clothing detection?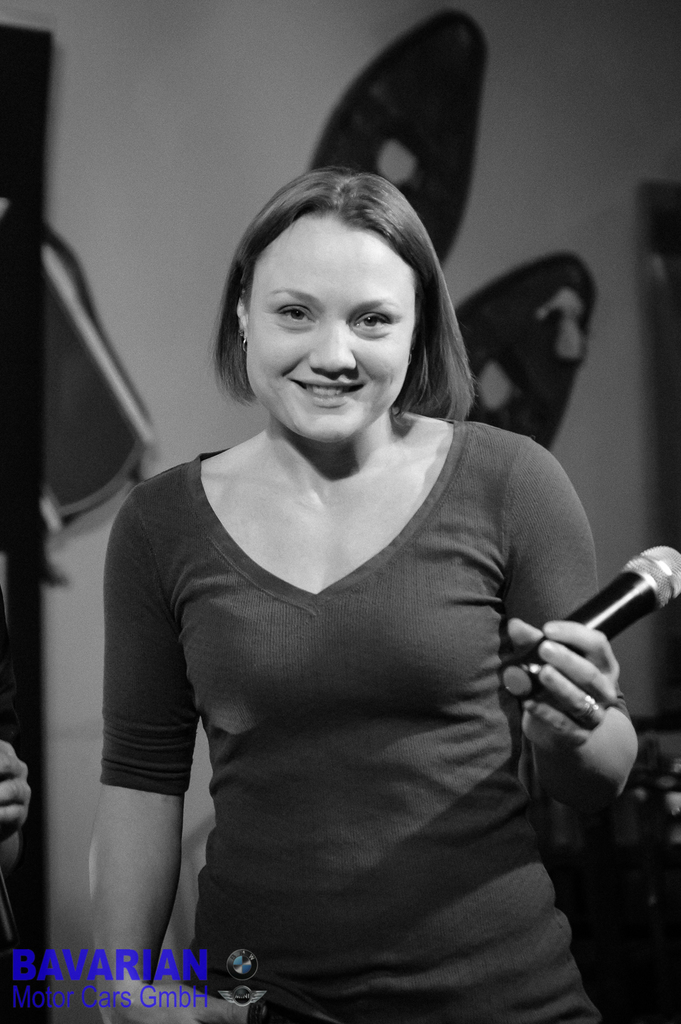
[x1=97, y1=356, x2=632, y2=989]
